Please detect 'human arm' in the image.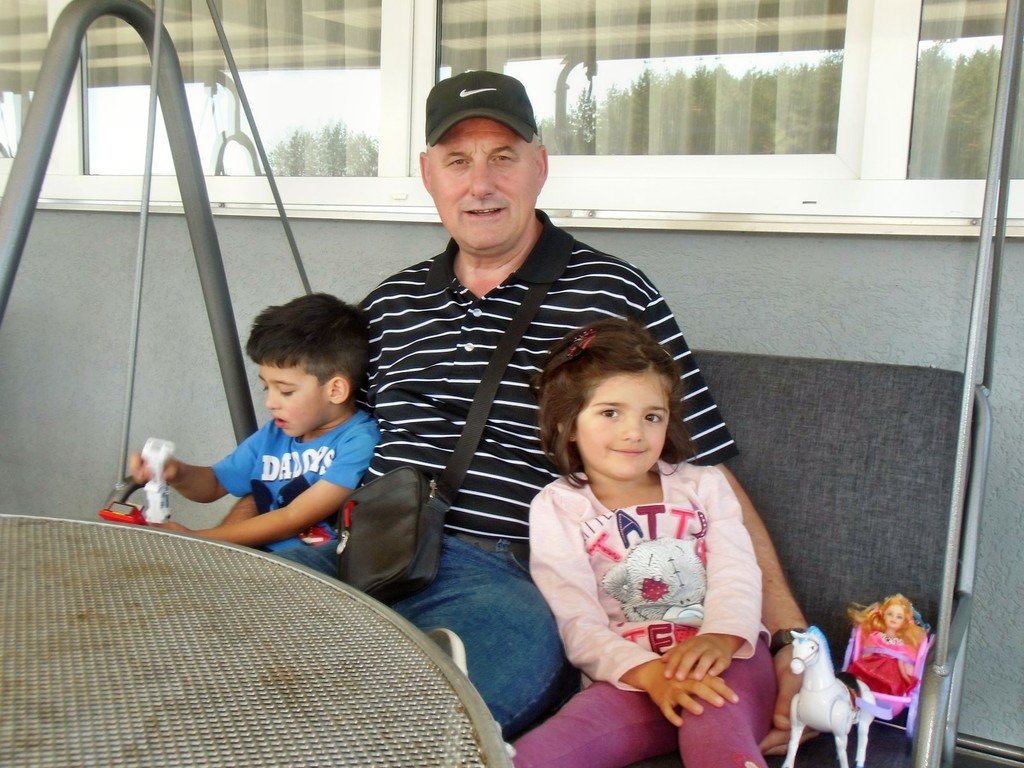
box(529, 487, 743, 729).
